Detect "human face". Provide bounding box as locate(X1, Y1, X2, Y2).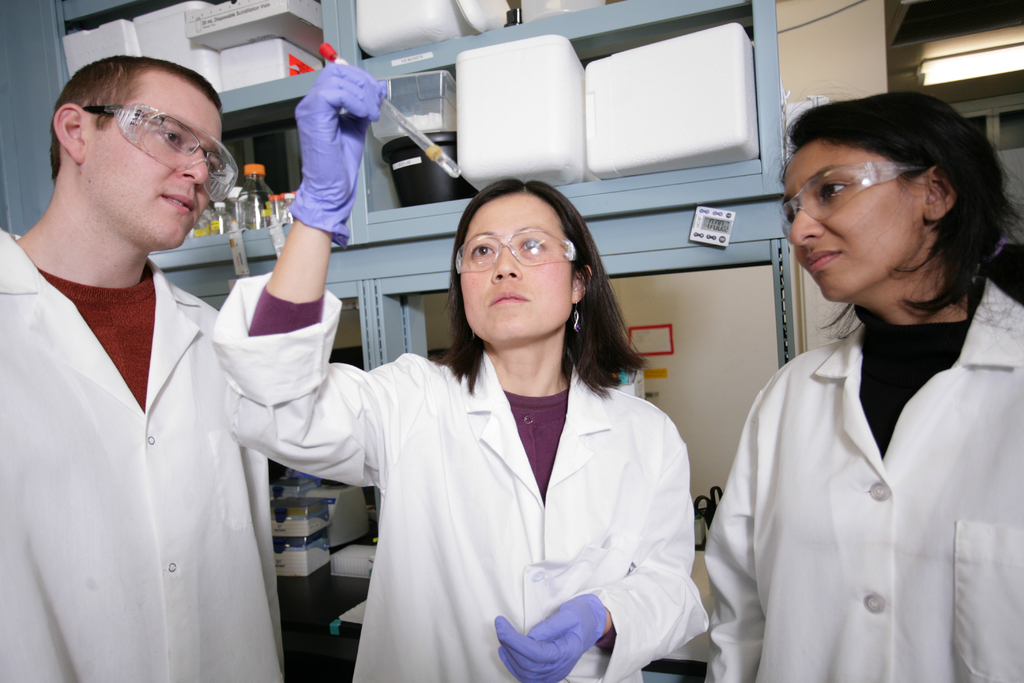
locate(461, 194, 576, 342).
